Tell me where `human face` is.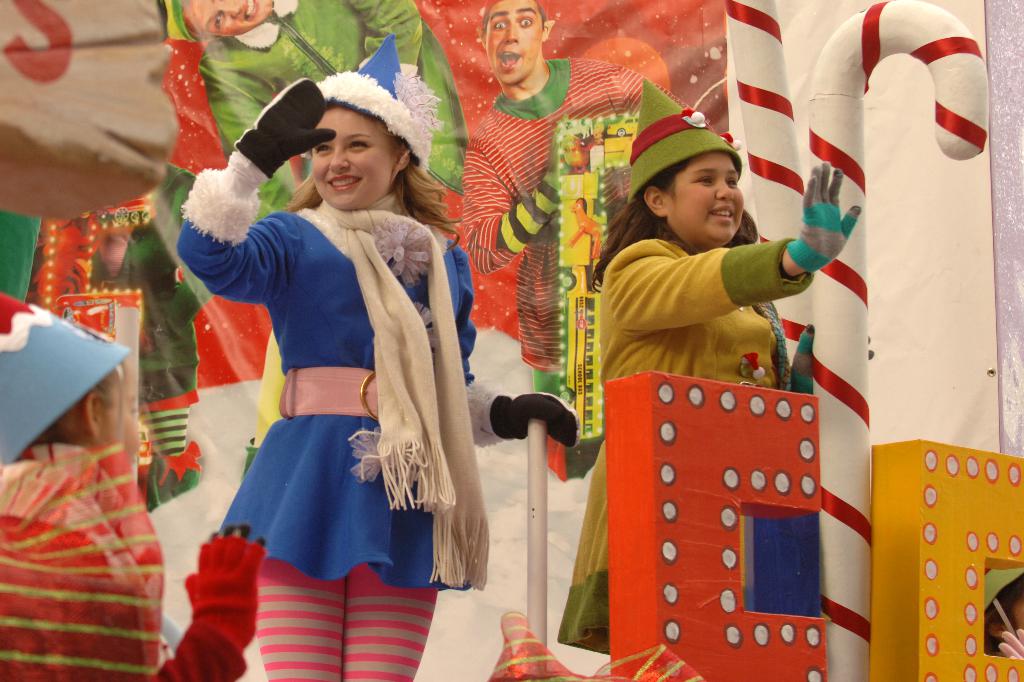
`human face` is at crop(311, 108, 397, 210).
